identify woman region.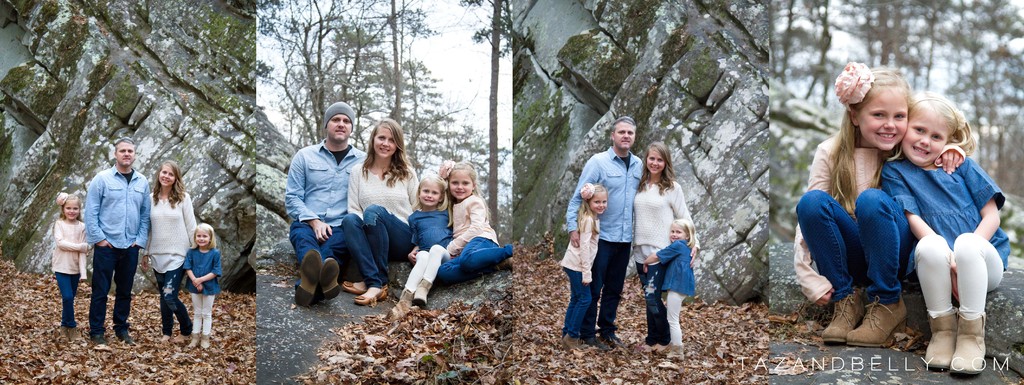
Region: box(342, 117, 419, 309).
